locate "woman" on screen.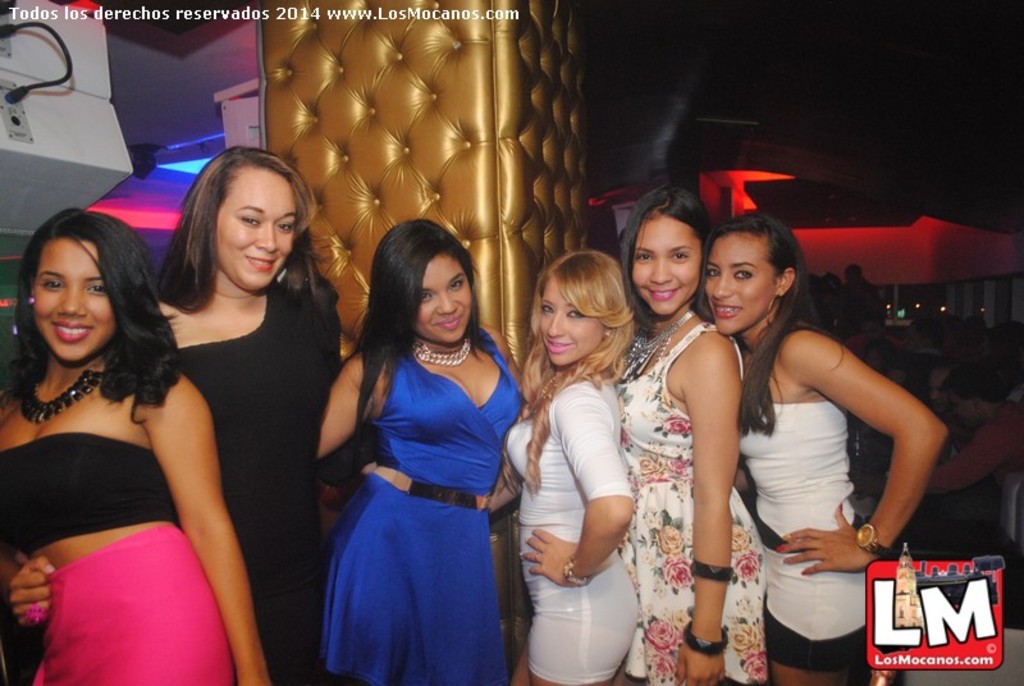
On screen at (0,143,378,685).
